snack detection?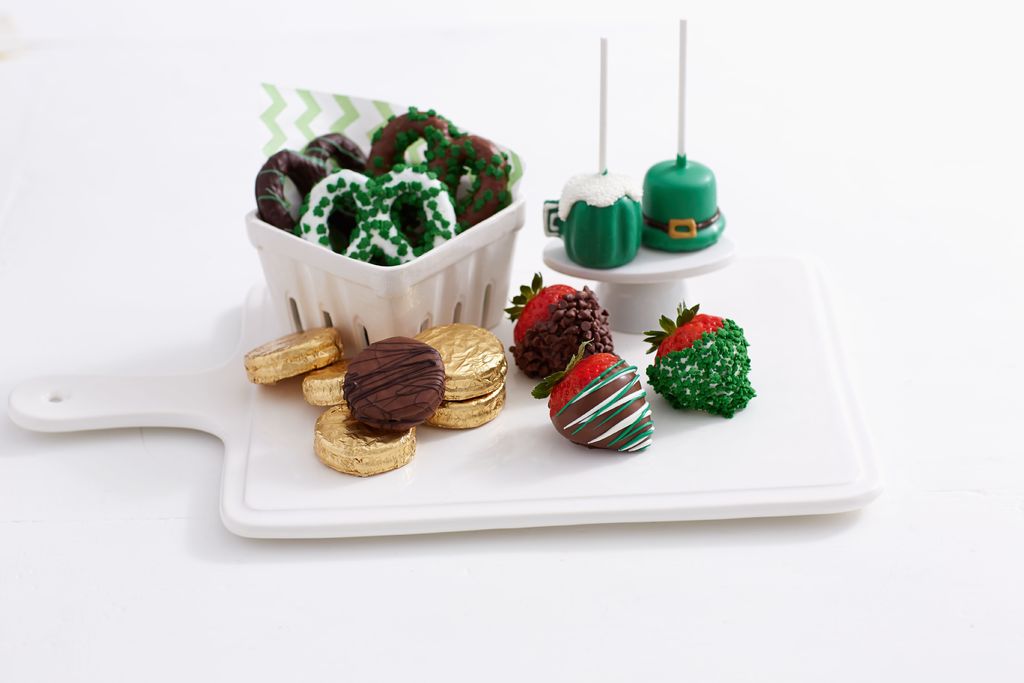
<region>309, 403, 412, 477</region>
